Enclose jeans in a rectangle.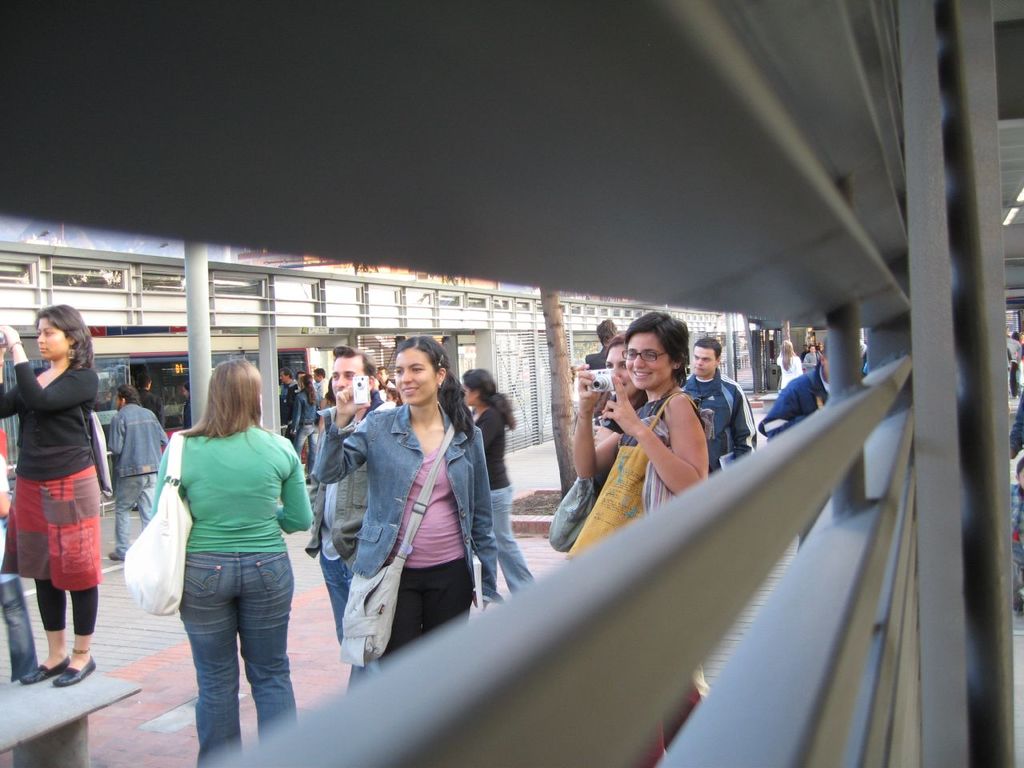
x1=111 y1=472 x2=158 y2=552.
